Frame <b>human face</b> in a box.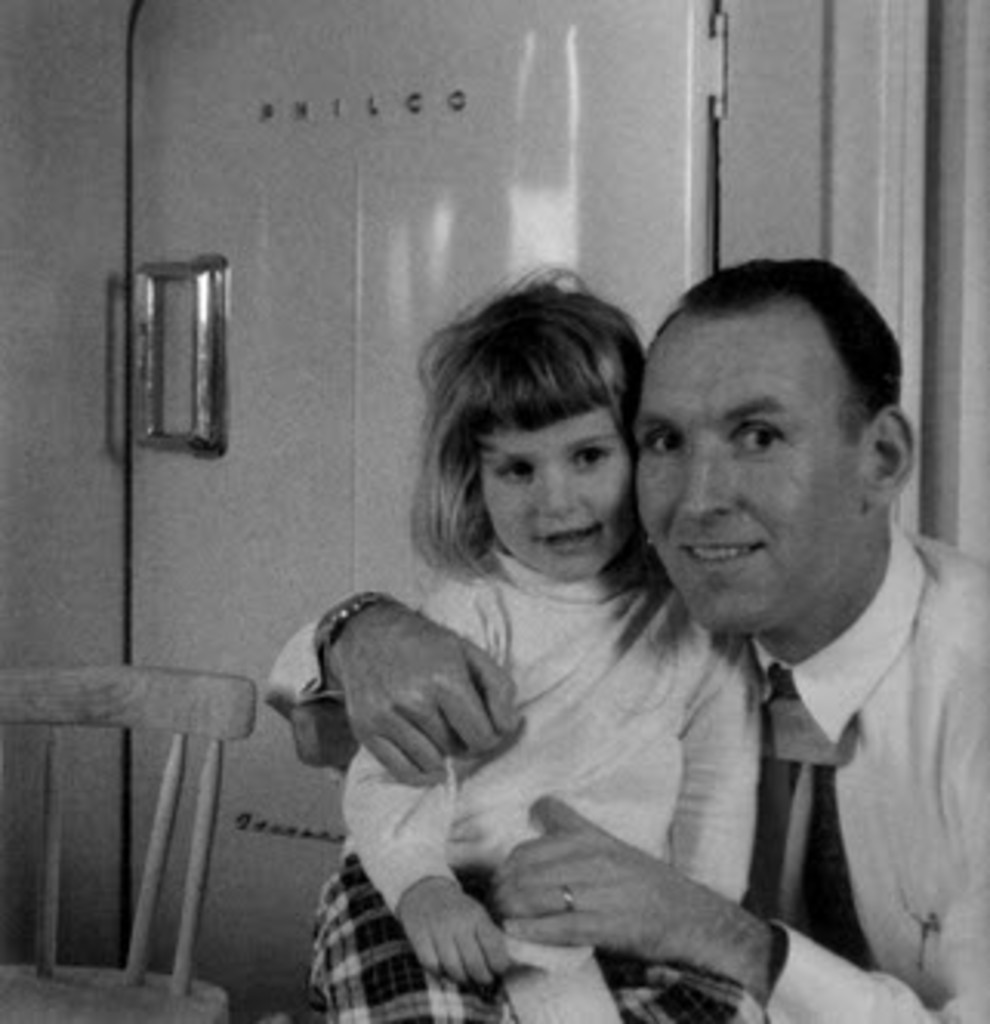
rect(629, 318, 864, 626).
